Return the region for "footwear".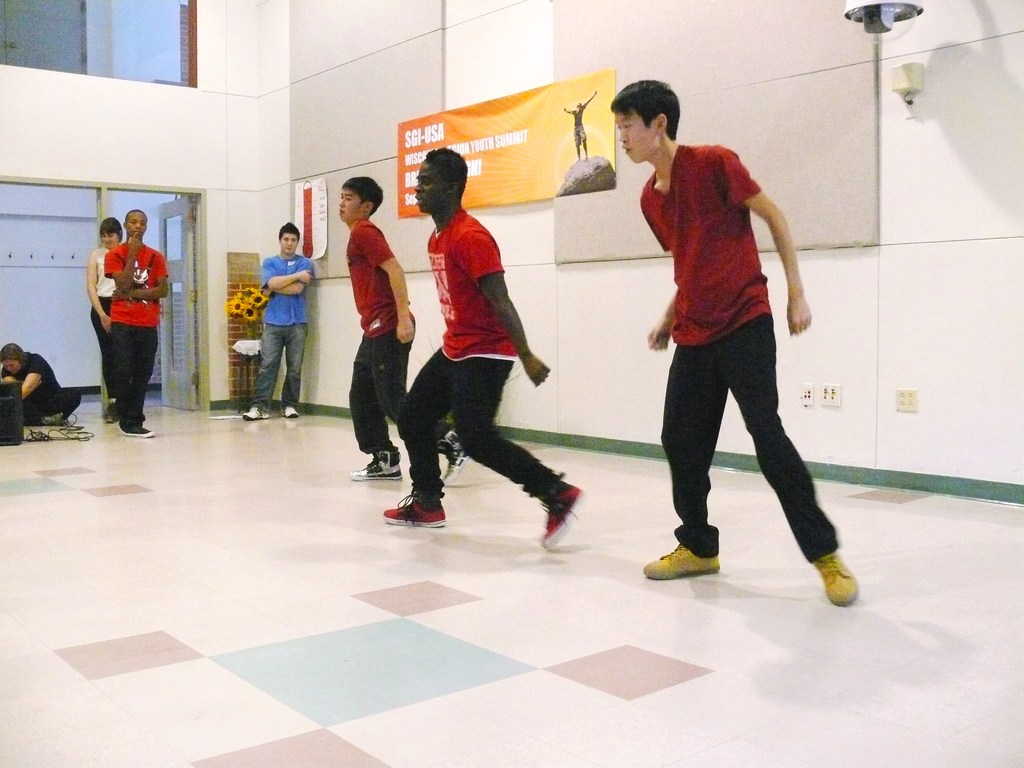
locate(811, 553, 857, 605).
